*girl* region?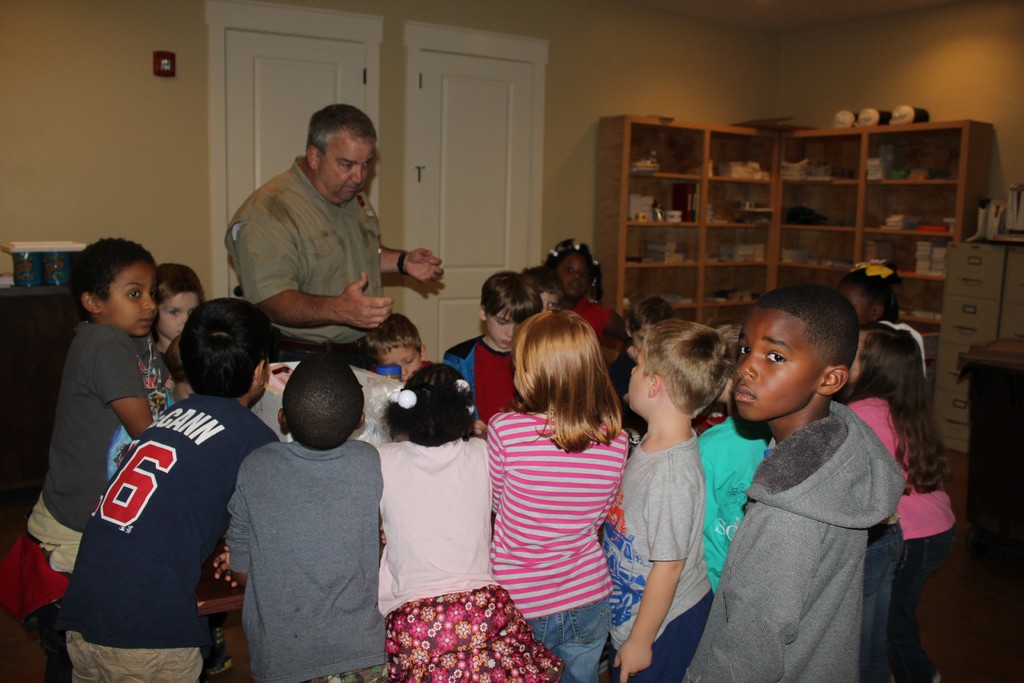
[x1=838, y1=258, x2=897, y2=325]
